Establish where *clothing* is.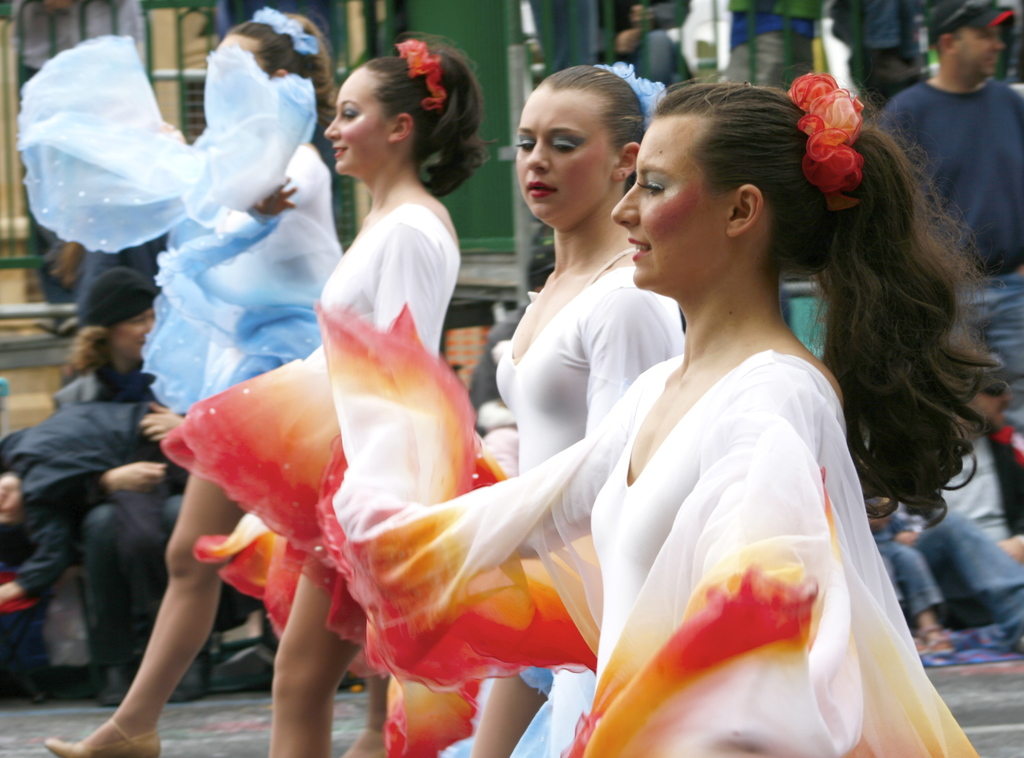
Established at <box>13,39,349,422</box>.
